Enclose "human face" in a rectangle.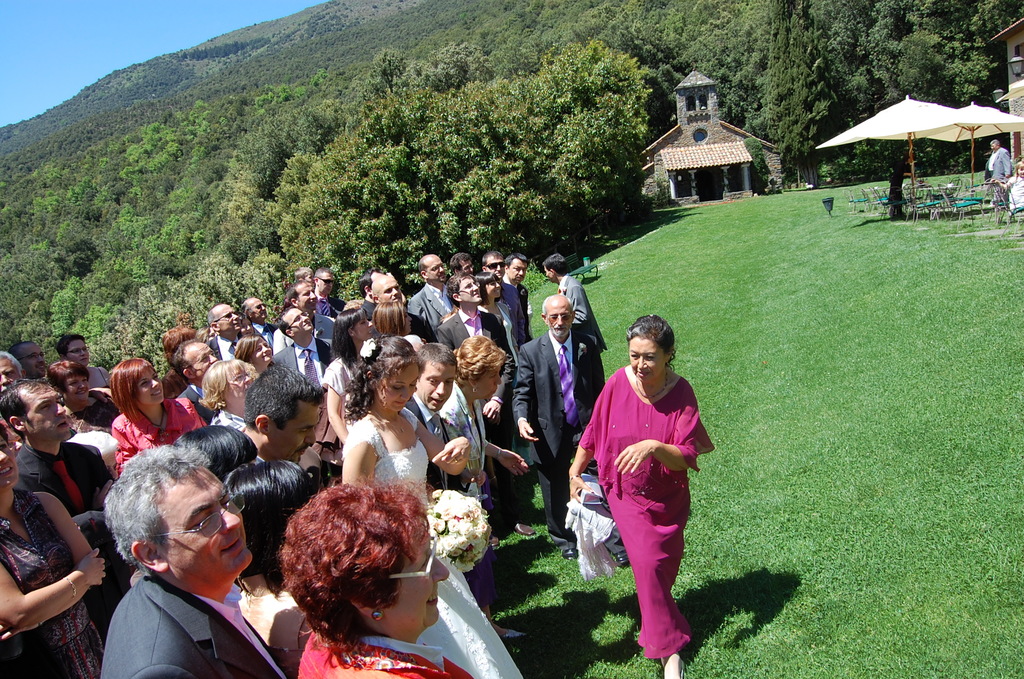
(x1=1017, y1=156, x2=1023, y2=176).
